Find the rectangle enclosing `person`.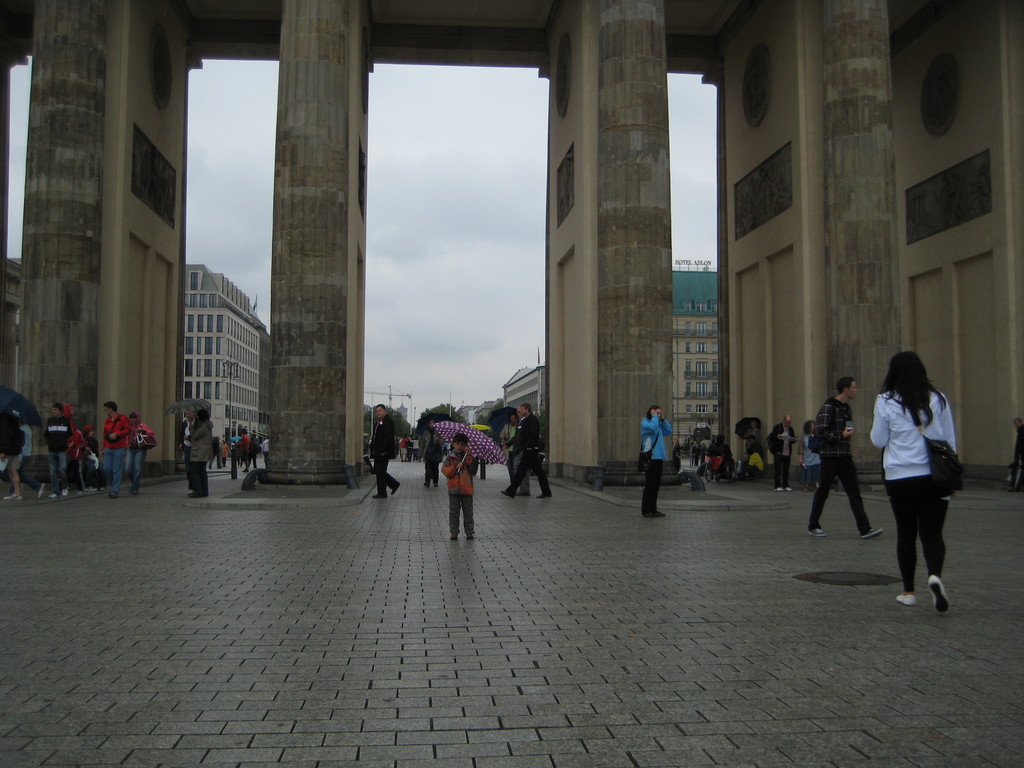
{"left": 795, "top": 419, "right": 819, "bottom": 487}.
